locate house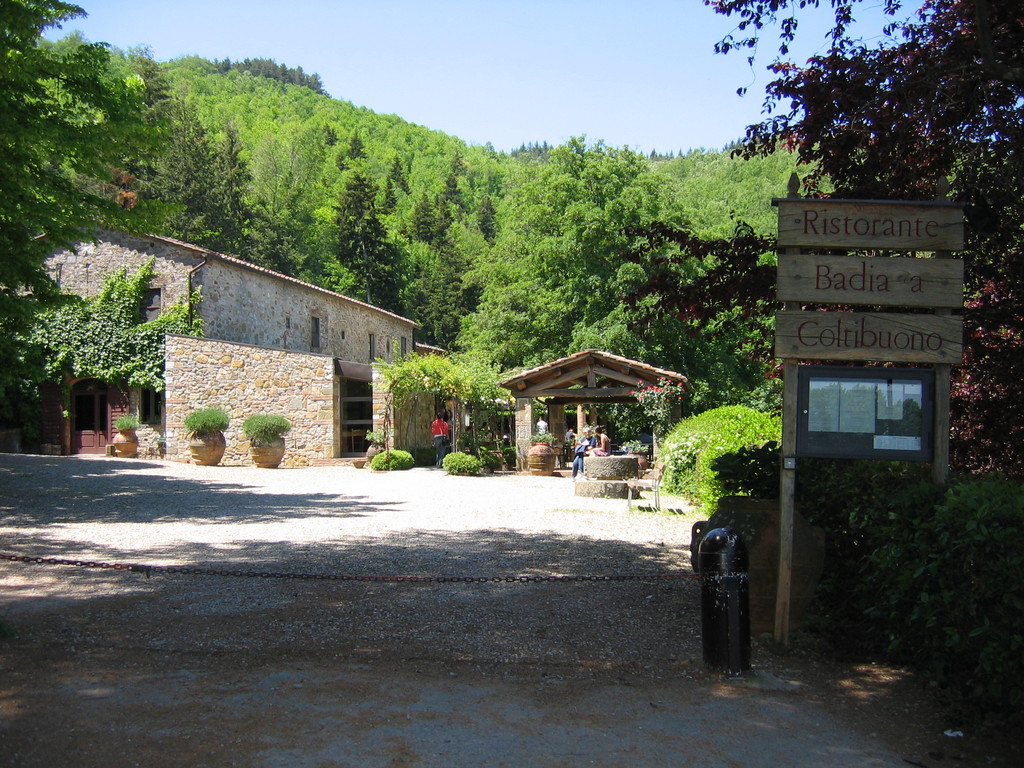
x1=49 y1=207 x2=442 y2=474
